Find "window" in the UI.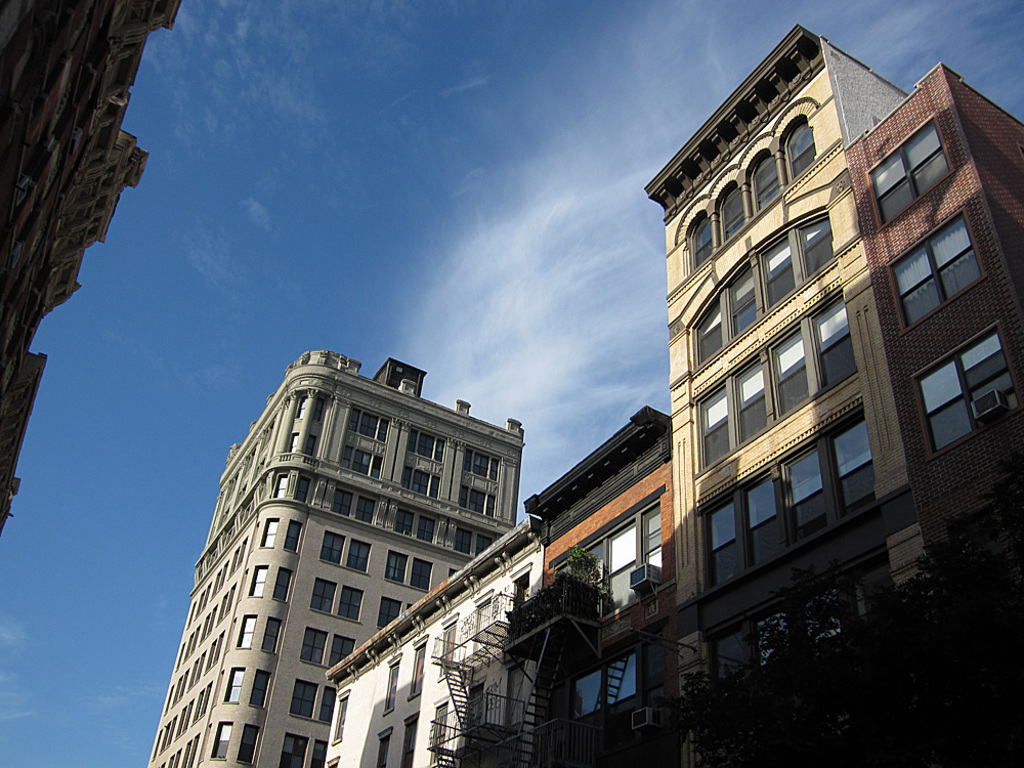
UI element at <bbox>337, 489, 355, 515</bbox>.
